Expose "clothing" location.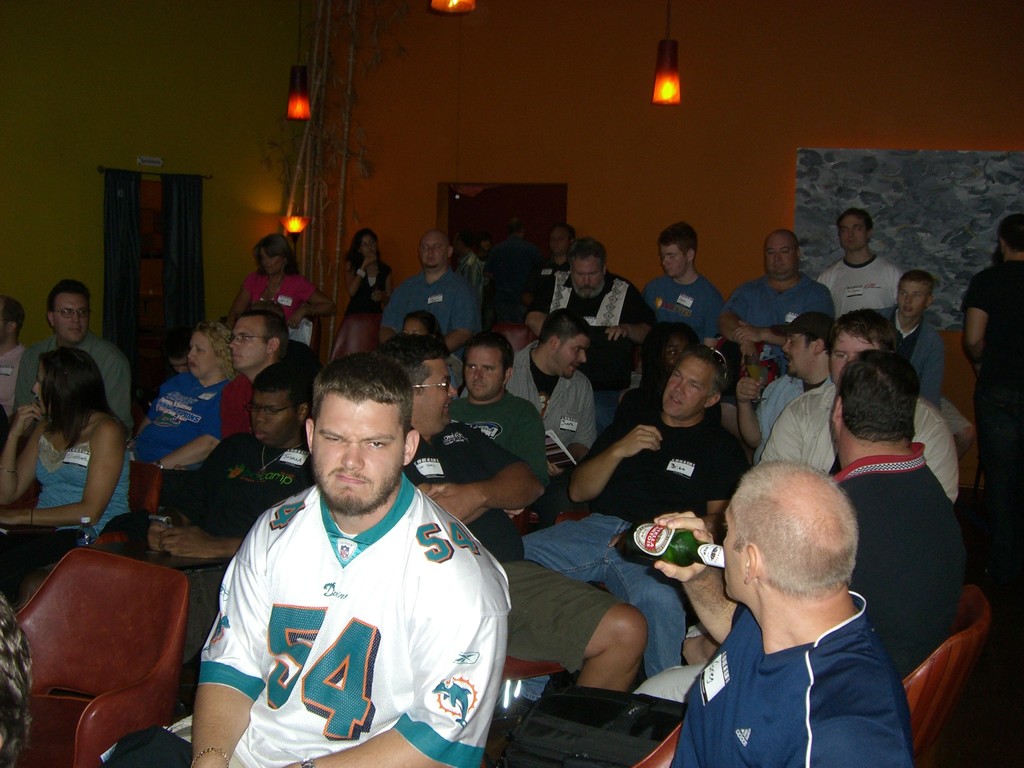
Exposed at bbox=[335, 256, 389, 355].
